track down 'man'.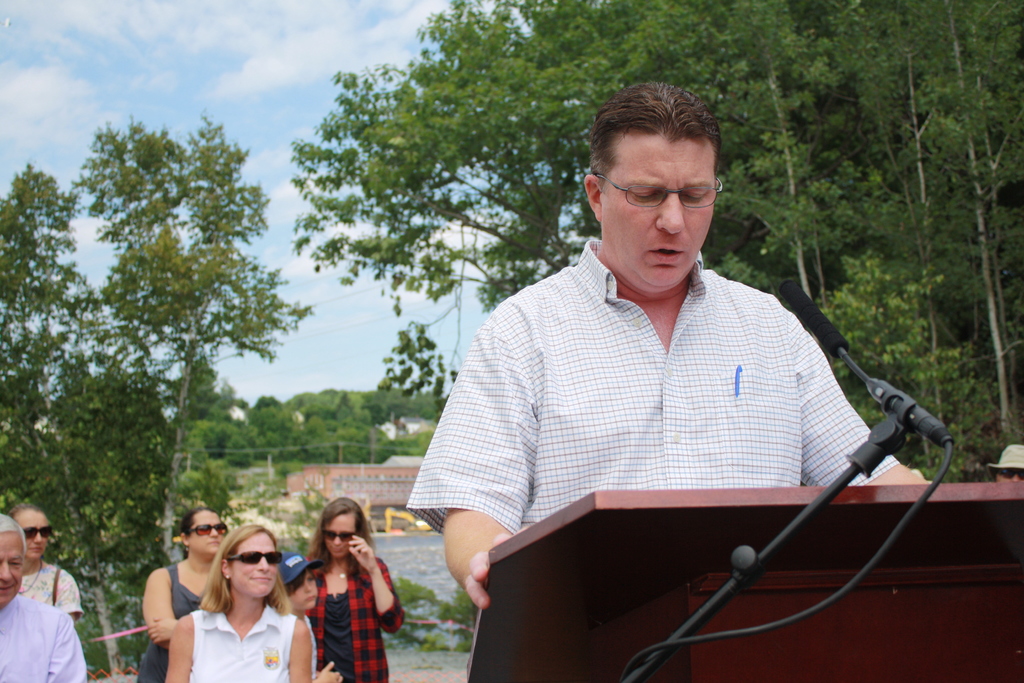
Tracked to locate(397, 76, 934, 648).
